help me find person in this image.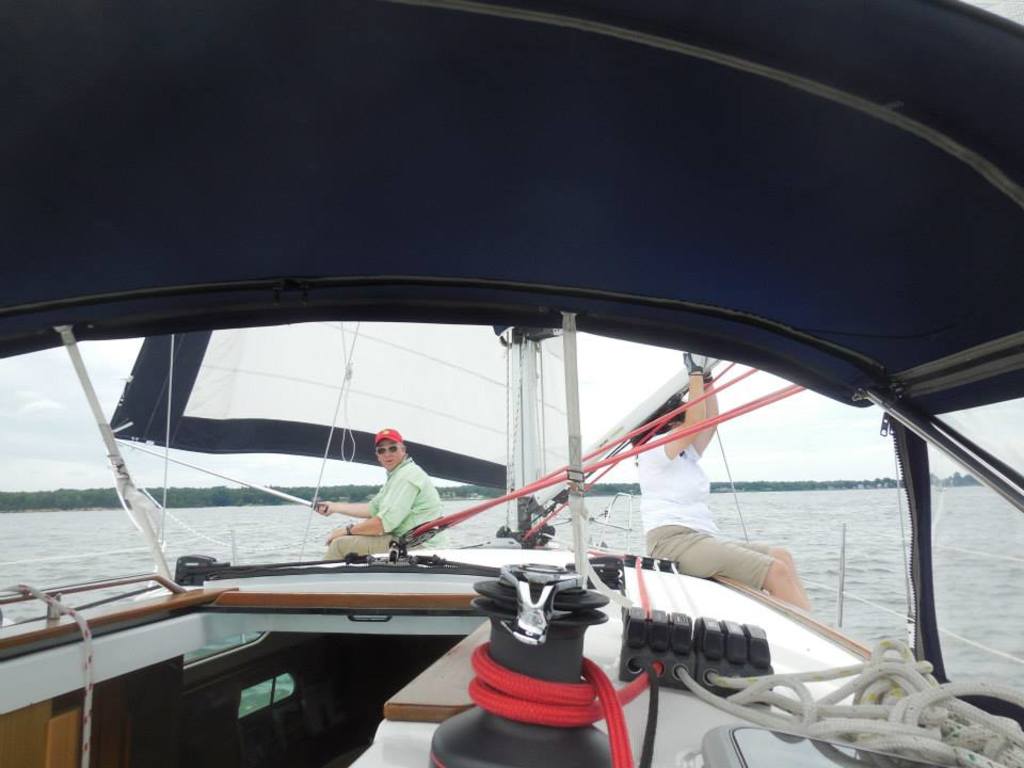
Found it: [311,428,447,556].
